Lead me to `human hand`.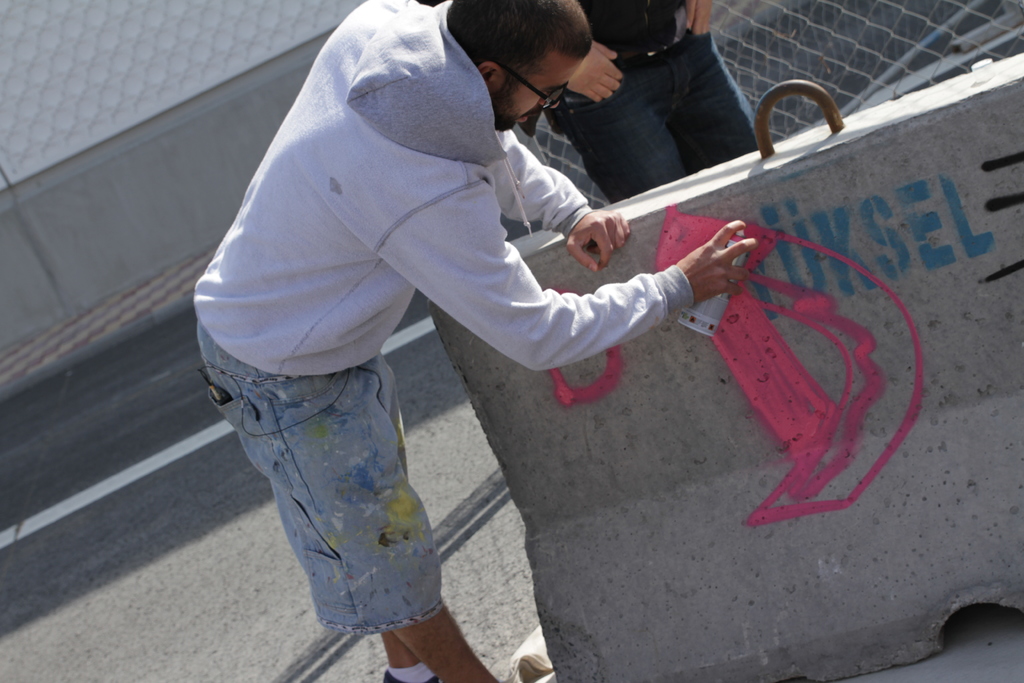
Lead to crop(684, 0, 717, 40).
